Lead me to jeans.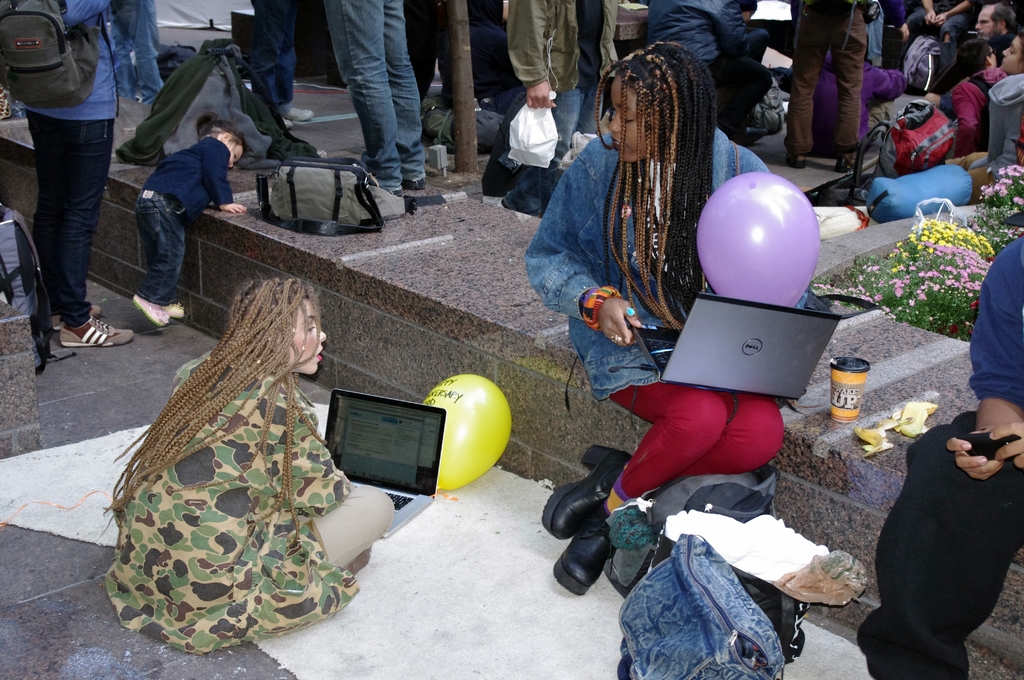
Lead to region(21, 97, 128, 331).
